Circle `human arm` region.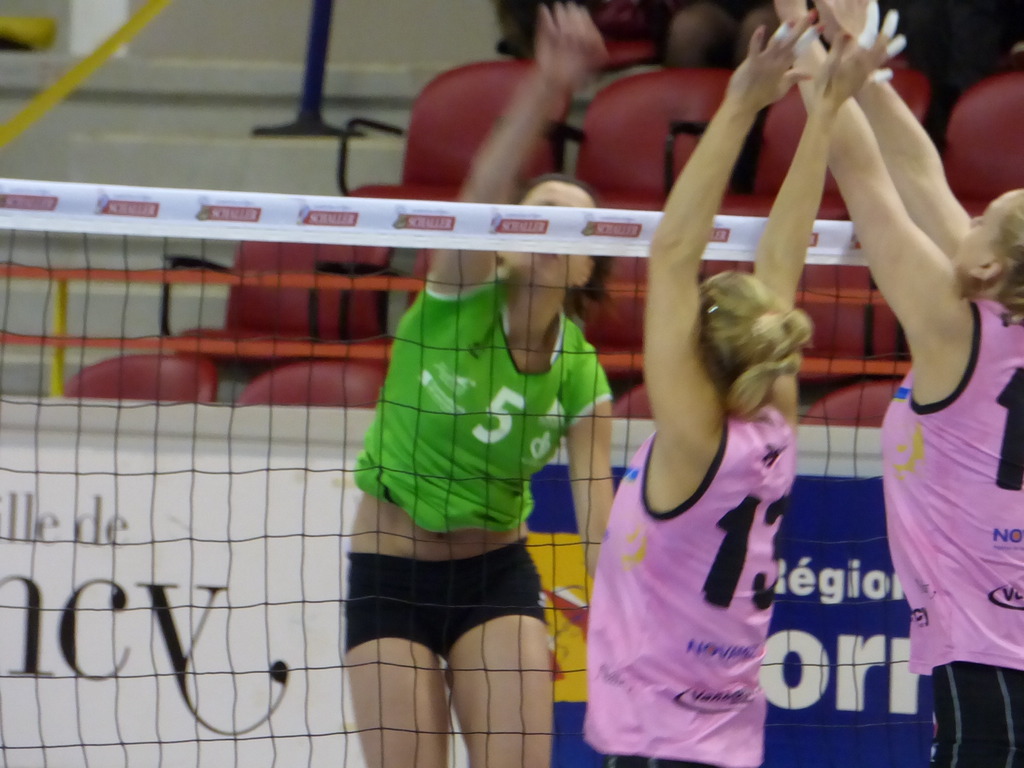
Region: bbox(734, 38, 872, 419).
